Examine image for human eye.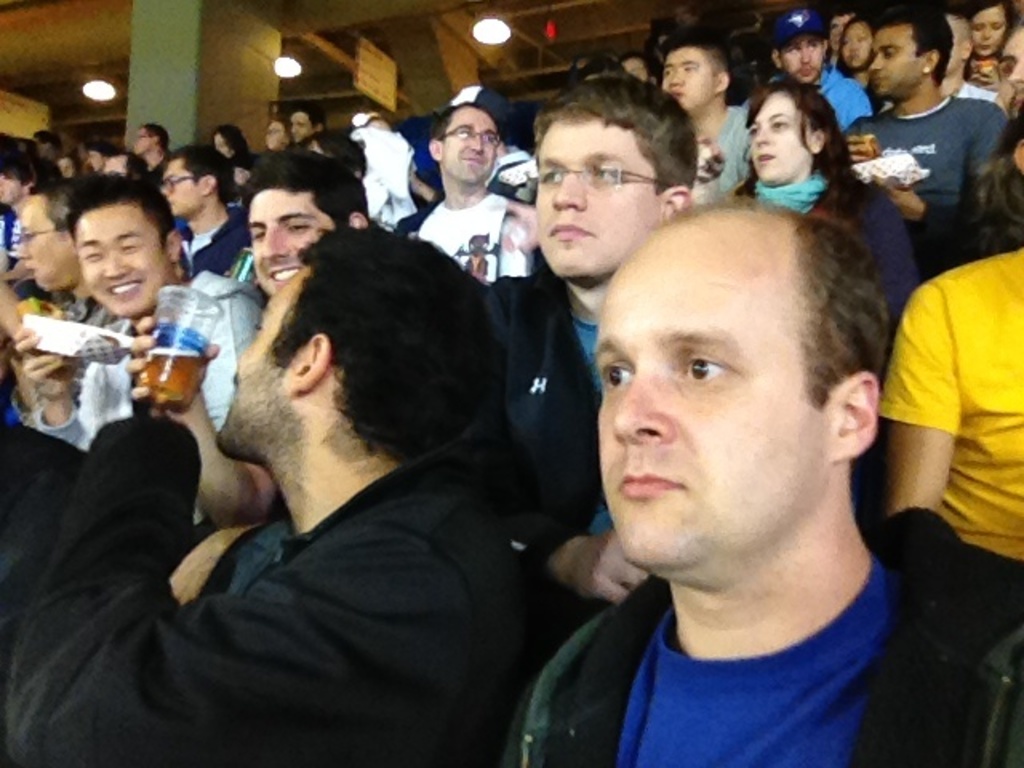
Examination result: 834,34,854,51.
